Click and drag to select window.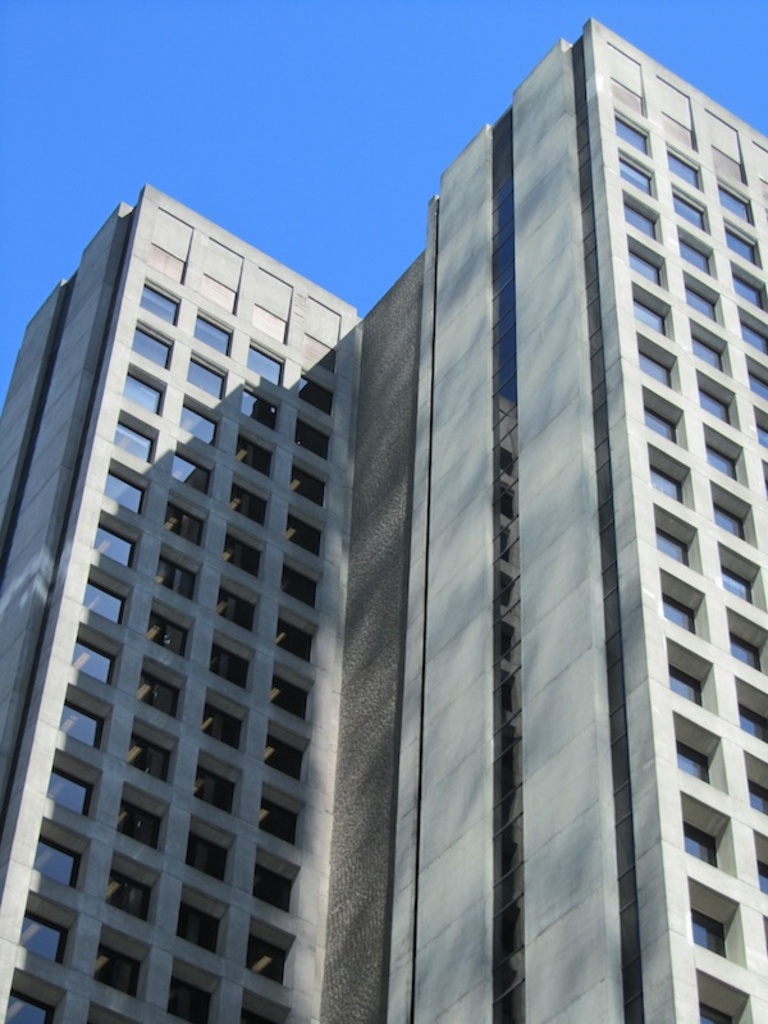
Selection: pyautogui.locateOnScreen(177, 394, 228, 451).
